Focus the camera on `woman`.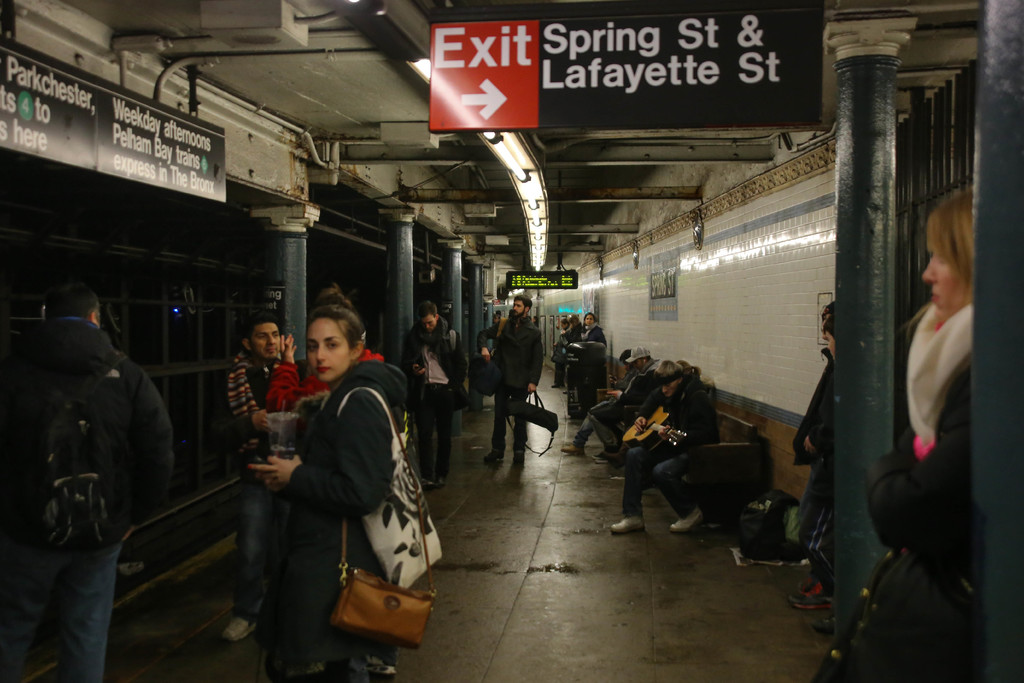
Focus region: BBox(677, 359, 701, 377).
